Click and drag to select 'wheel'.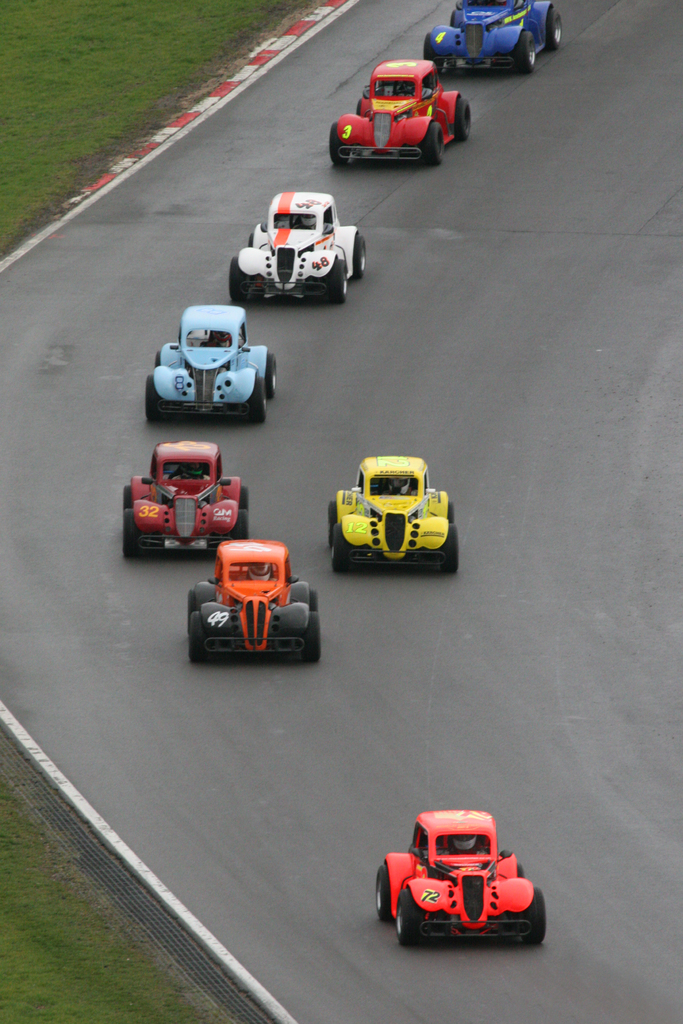
Selection: box=[510, 863, 524, 879].
